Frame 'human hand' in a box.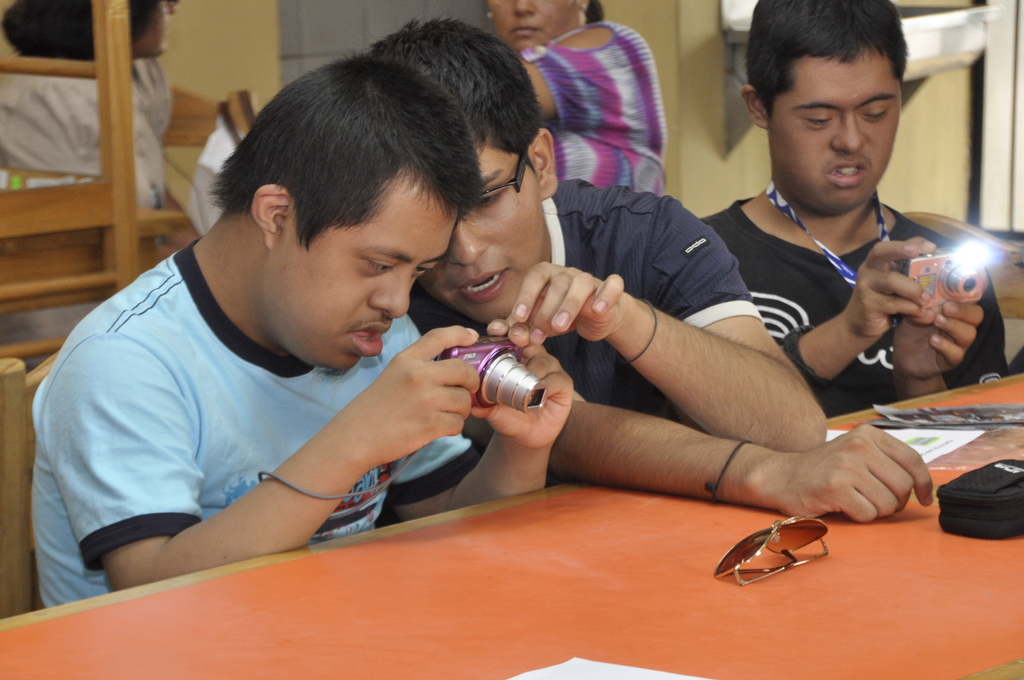
<bbox>511, 256, 625, 345</bbox>.
